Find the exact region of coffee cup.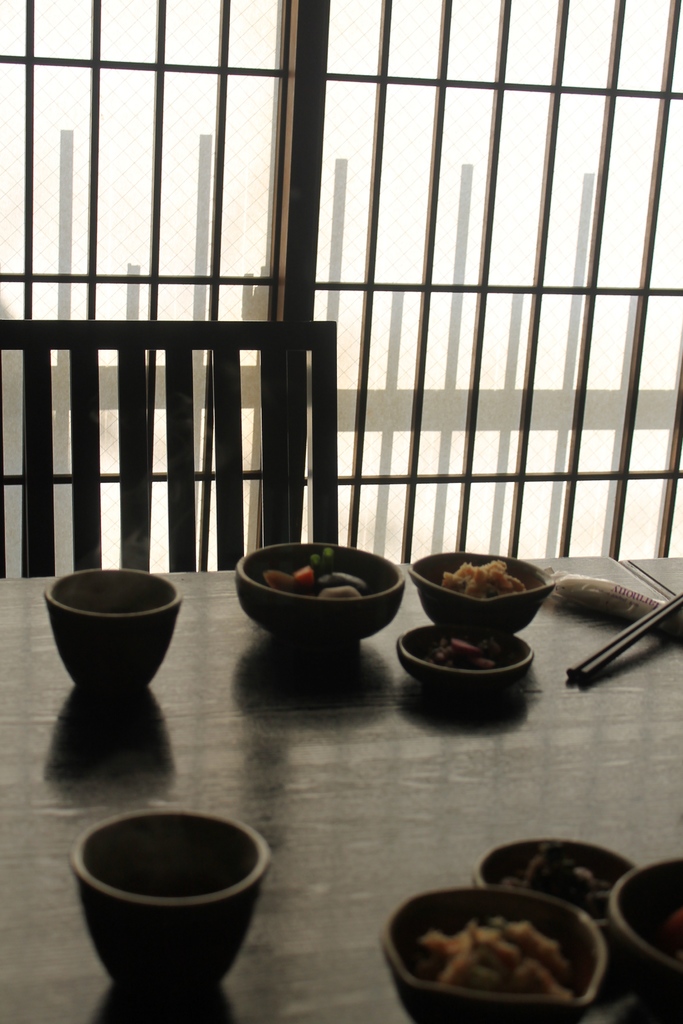
Exact region: detection(36, 566, 185, 690).
